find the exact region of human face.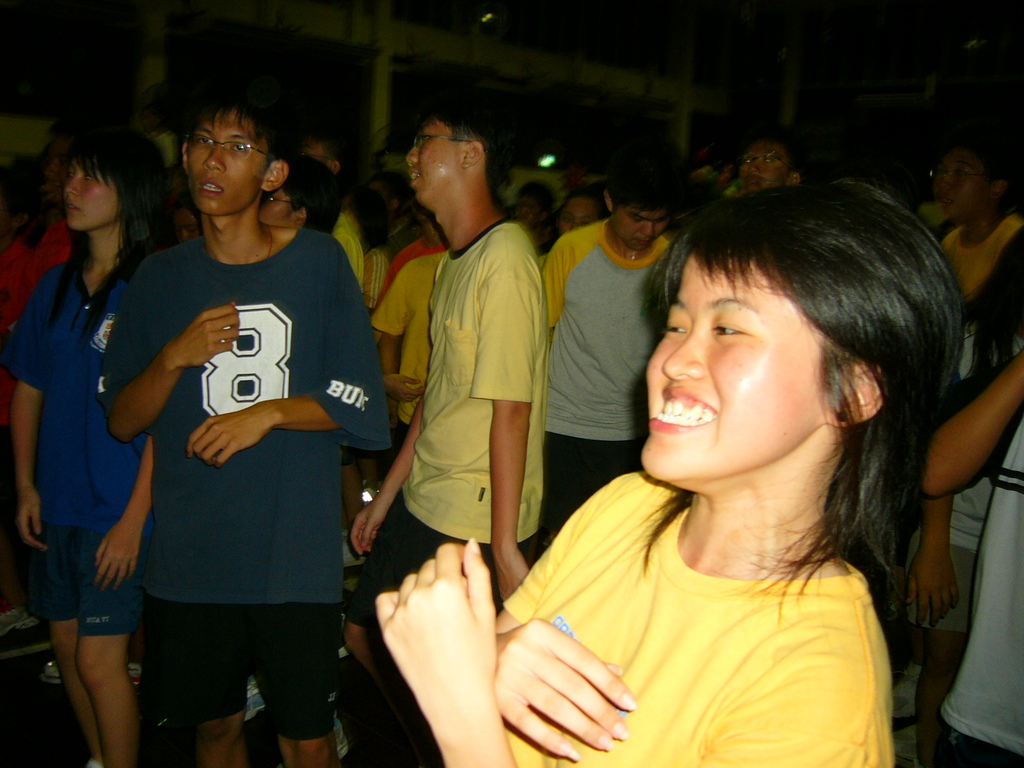
Exact region: {"left": 612, "top": 205, "right": 667, "bottom": 252}.
